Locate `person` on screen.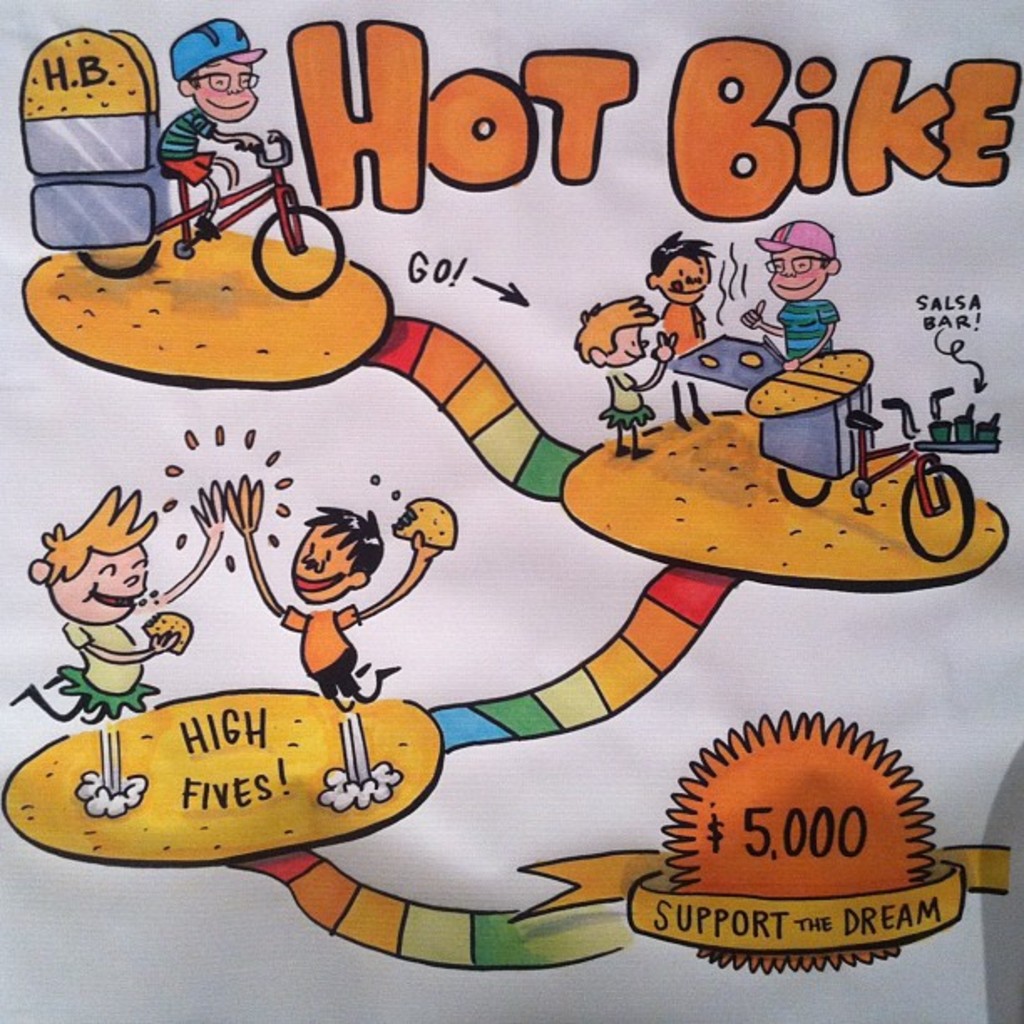
On screen at left=644, top=231, right=716, bottom=430.
